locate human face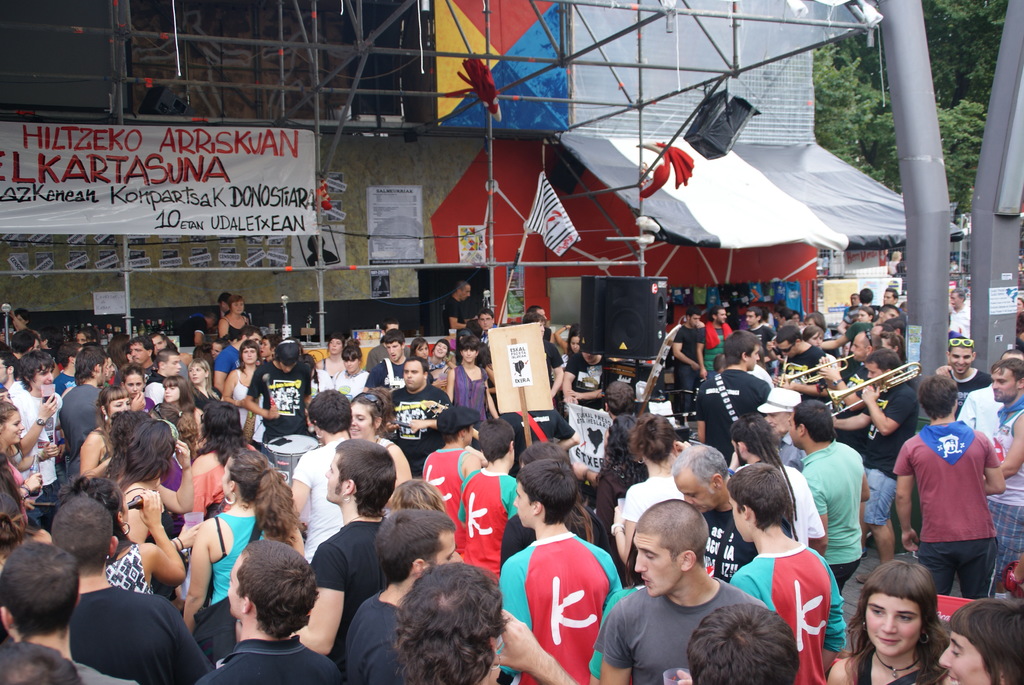
(x1=132, y1=342, x2=145, y2=366)
